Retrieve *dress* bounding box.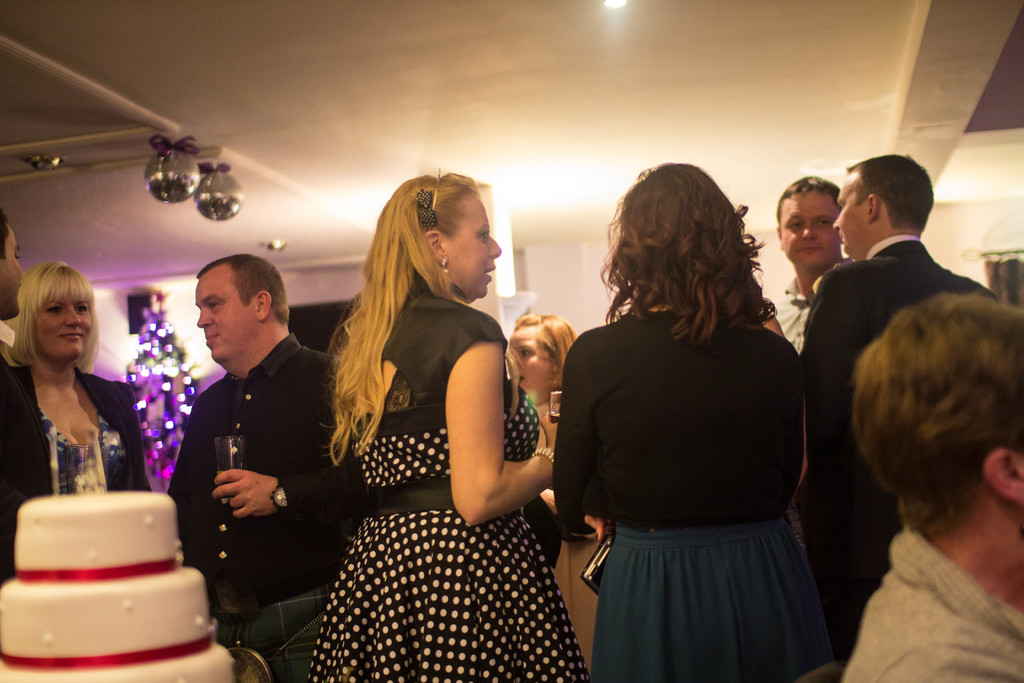
Bounding box: [left=308, top=267, right=591, bottom=682].
